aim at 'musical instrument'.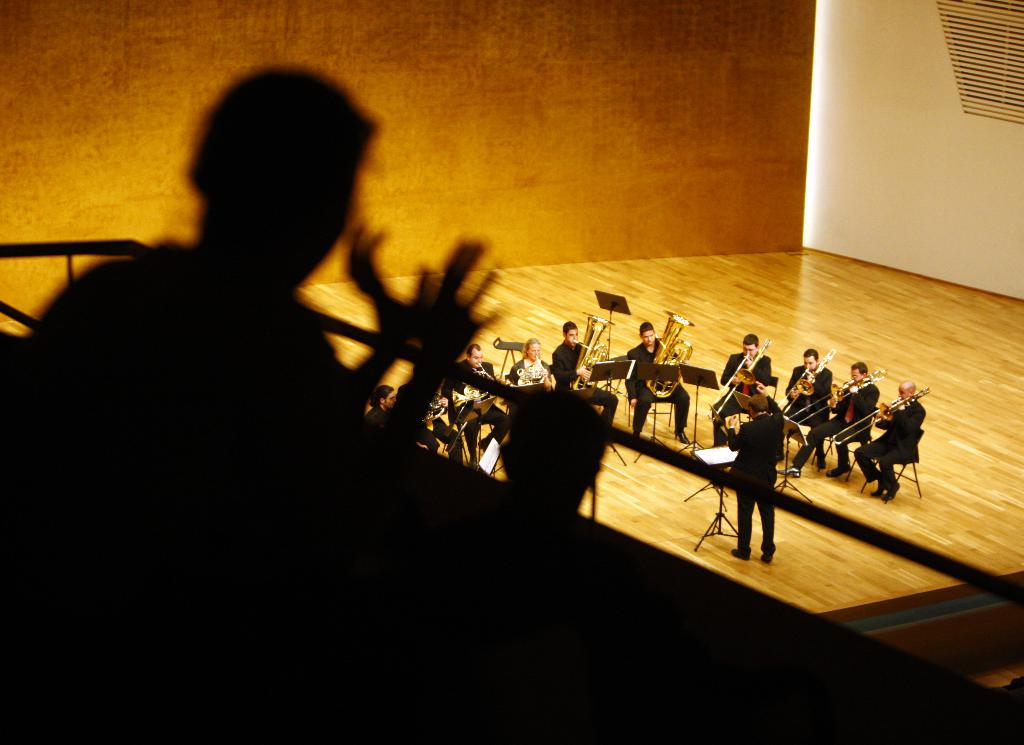
Aimed at (568, 308, 616, 398).
